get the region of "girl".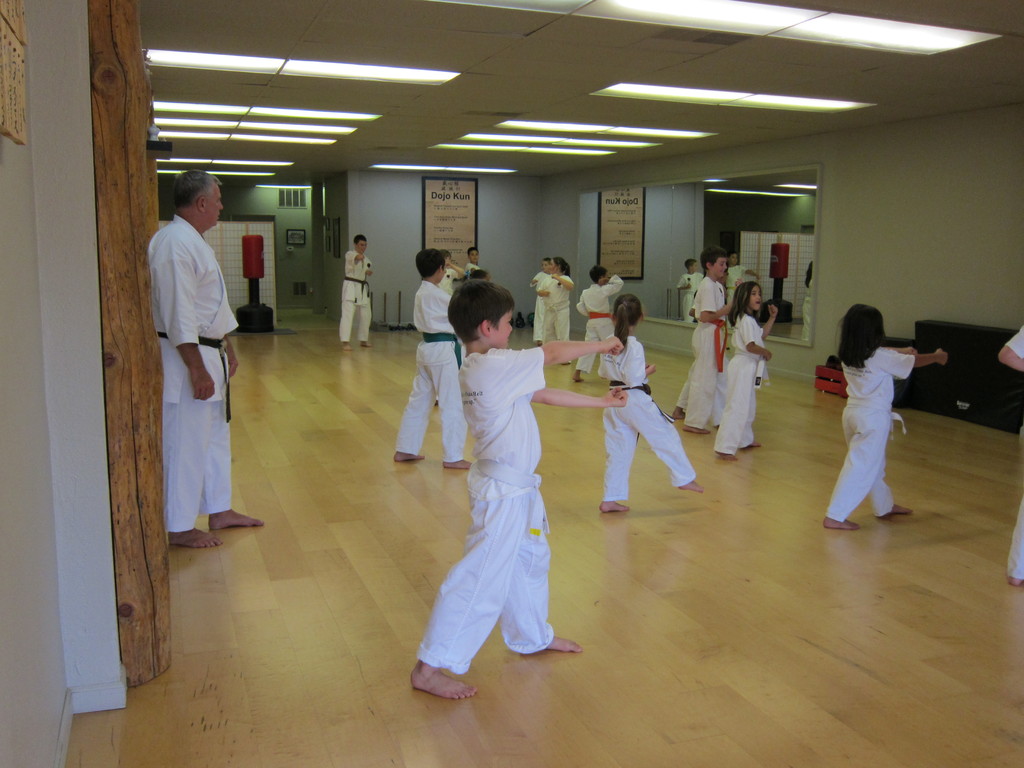
824 305 948 531.
